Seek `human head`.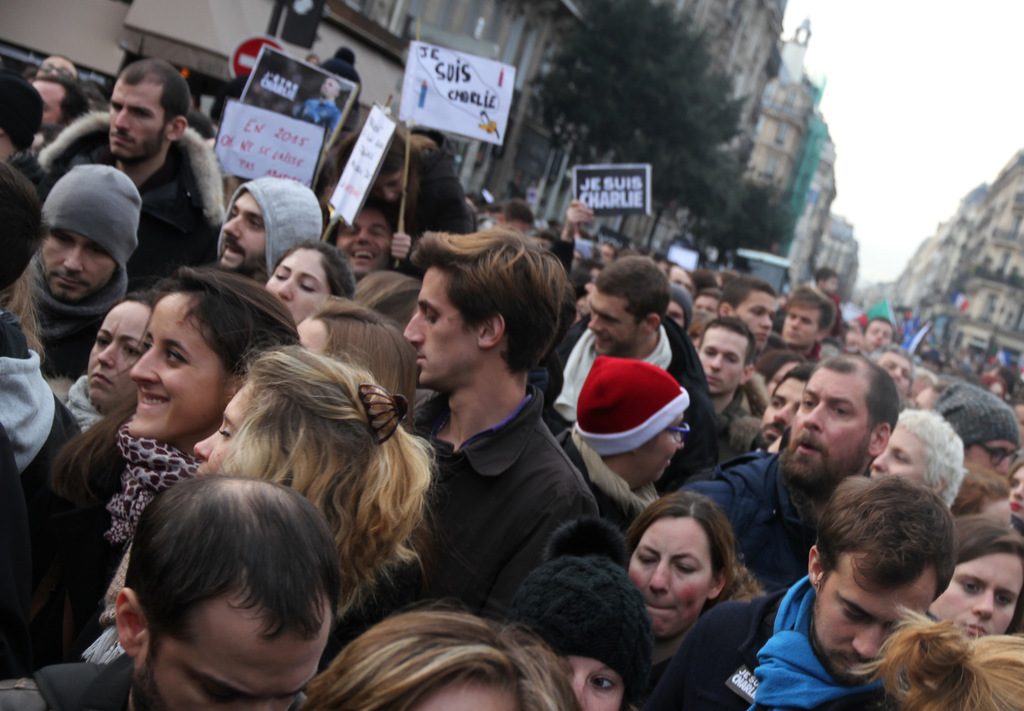
620 491 742 646.
